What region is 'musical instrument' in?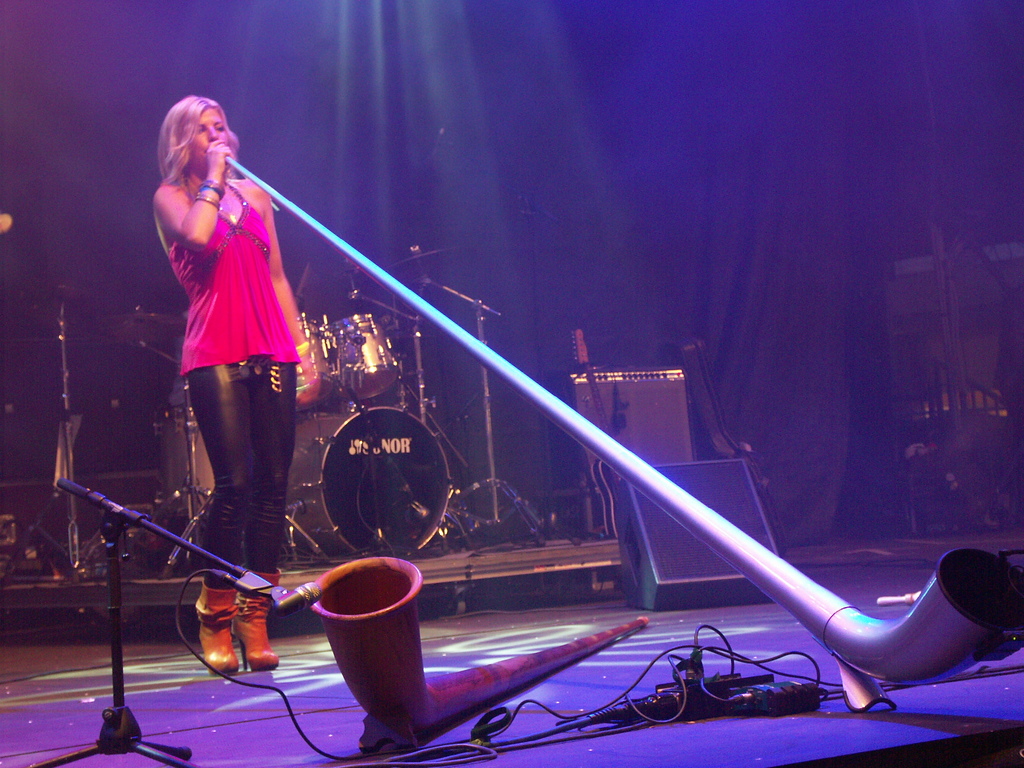
(x1=227, y1=151, x2=1023, y2=716).
